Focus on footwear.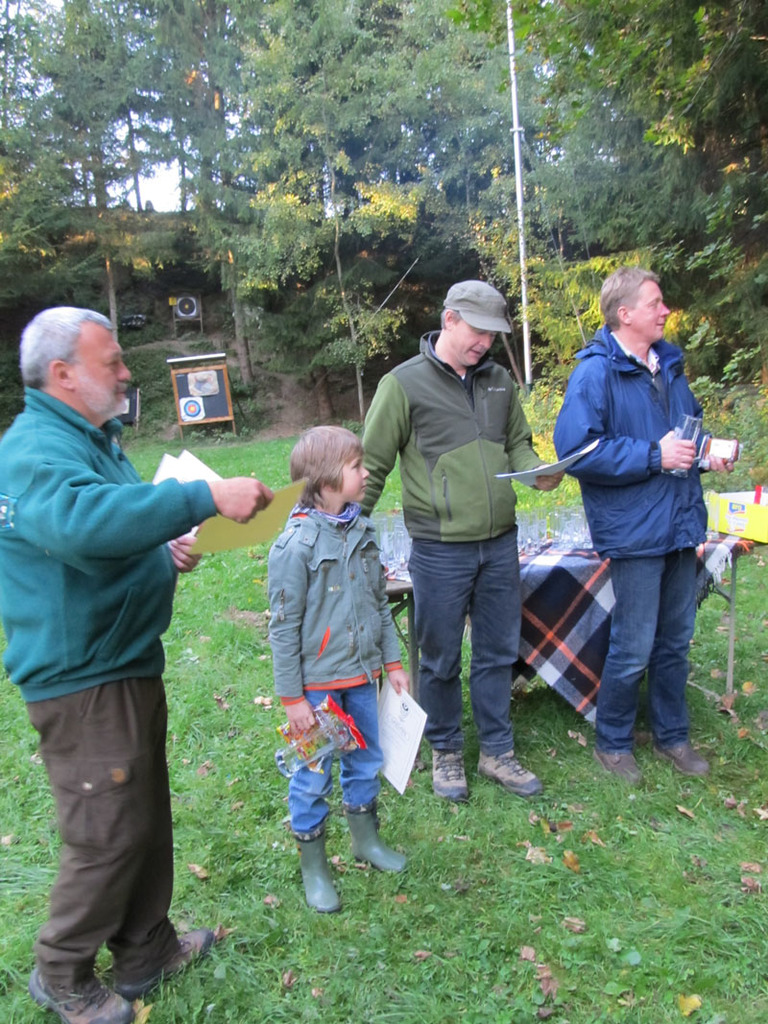
Focused at box(591, 745, 653, 782).
